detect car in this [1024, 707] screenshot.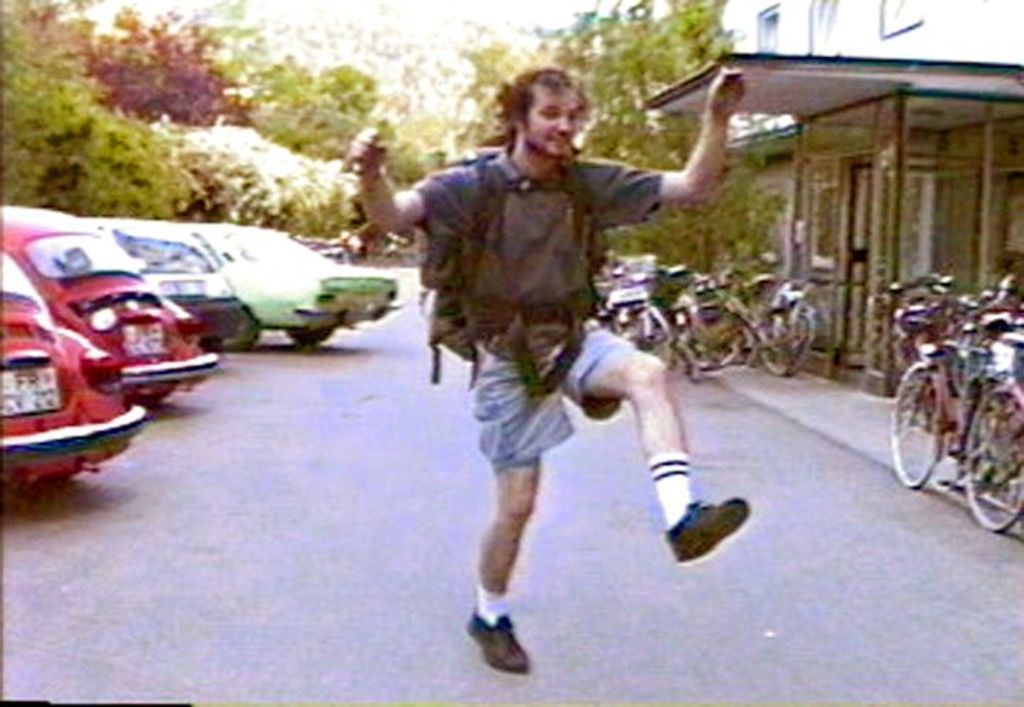
Detection: pyautogui.locateOnScreen(92, 230, 243, 368).
